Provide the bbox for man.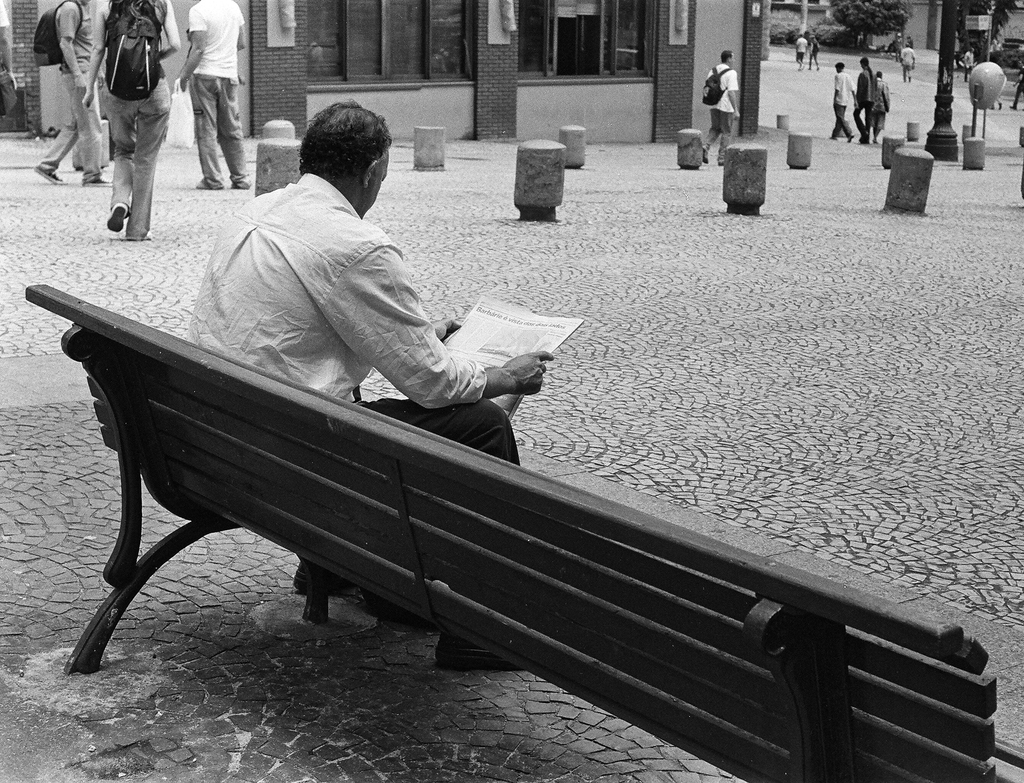
701,48,739,168.
